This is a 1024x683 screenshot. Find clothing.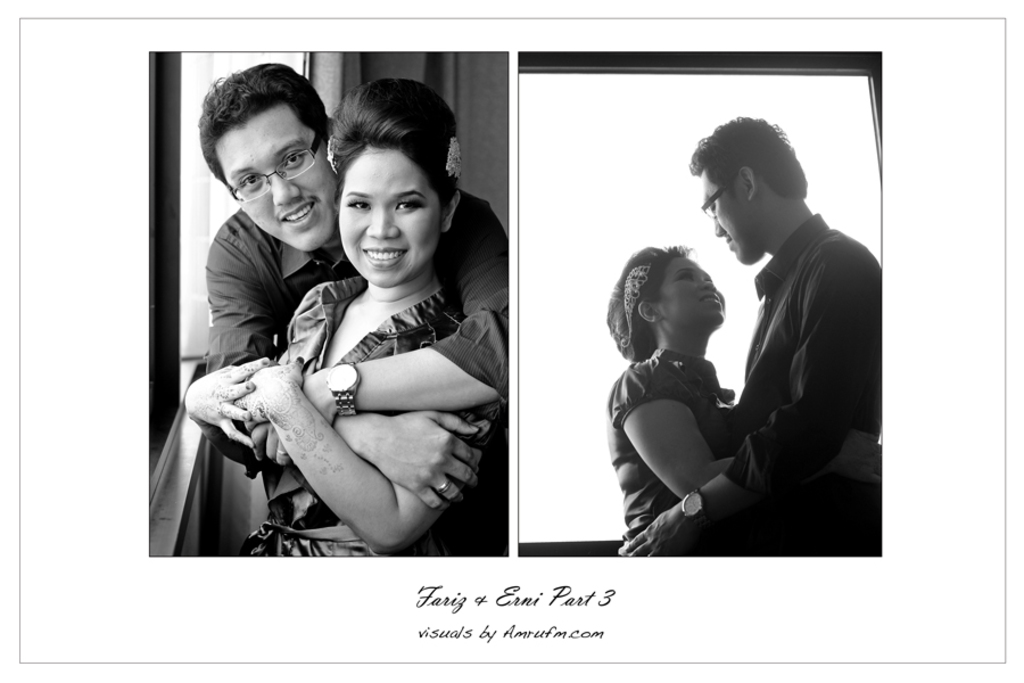
Bounding box: <box>206,190,513,485</box>.
